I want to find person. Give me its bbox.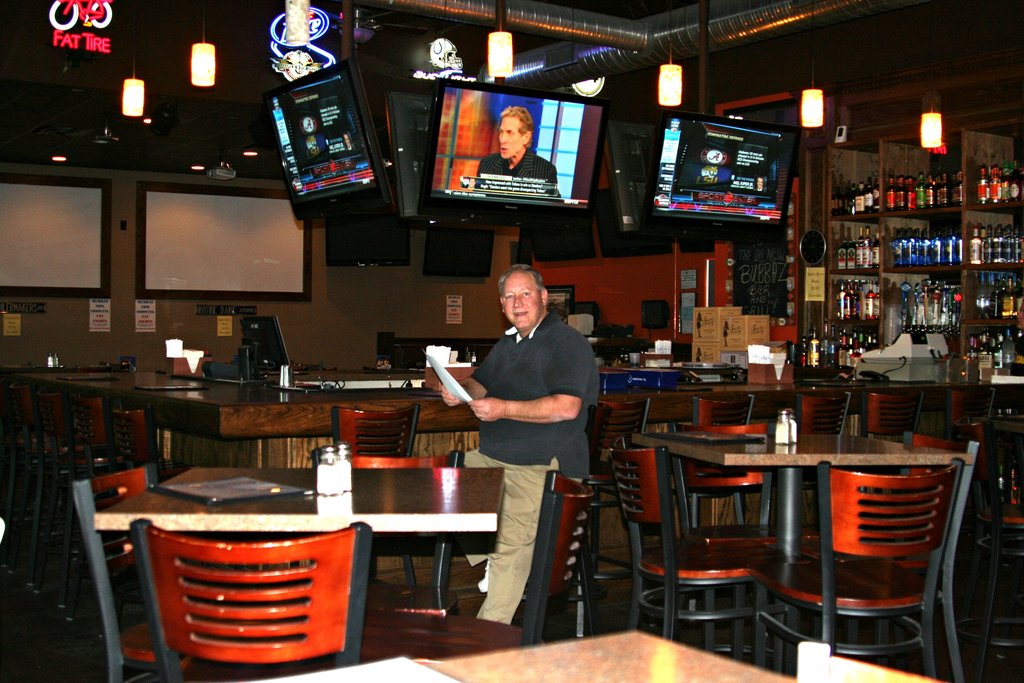
(left=436, top=261, right=602, bottom=625).
